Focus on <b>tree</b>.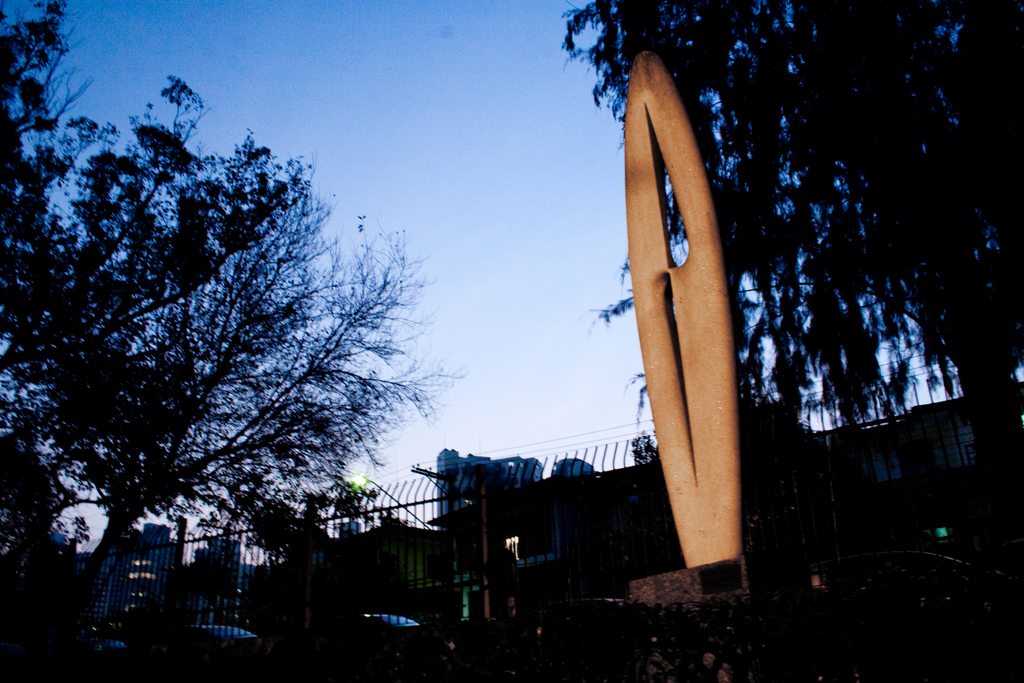
Focused at [left=566, top=0, right=1023, bottom=416].
